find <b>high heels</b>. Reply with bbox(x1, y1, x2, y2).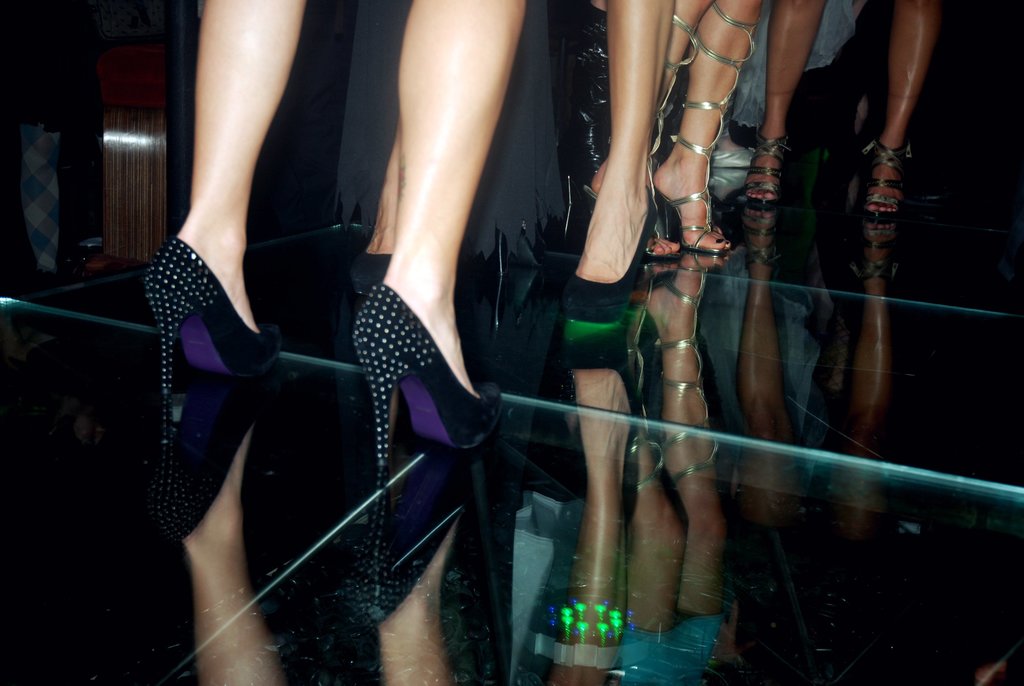
bbox(745, 126, 794, 211).
